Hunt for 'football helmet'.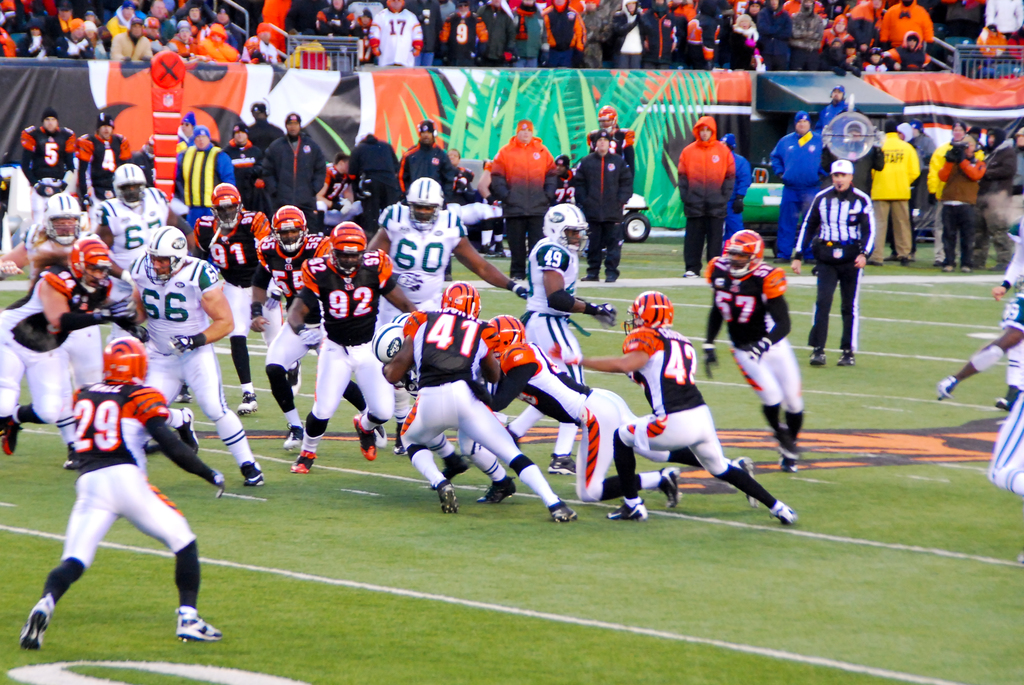
Hunted down at <bbox>147, 227, 193, 286</bbox>.
